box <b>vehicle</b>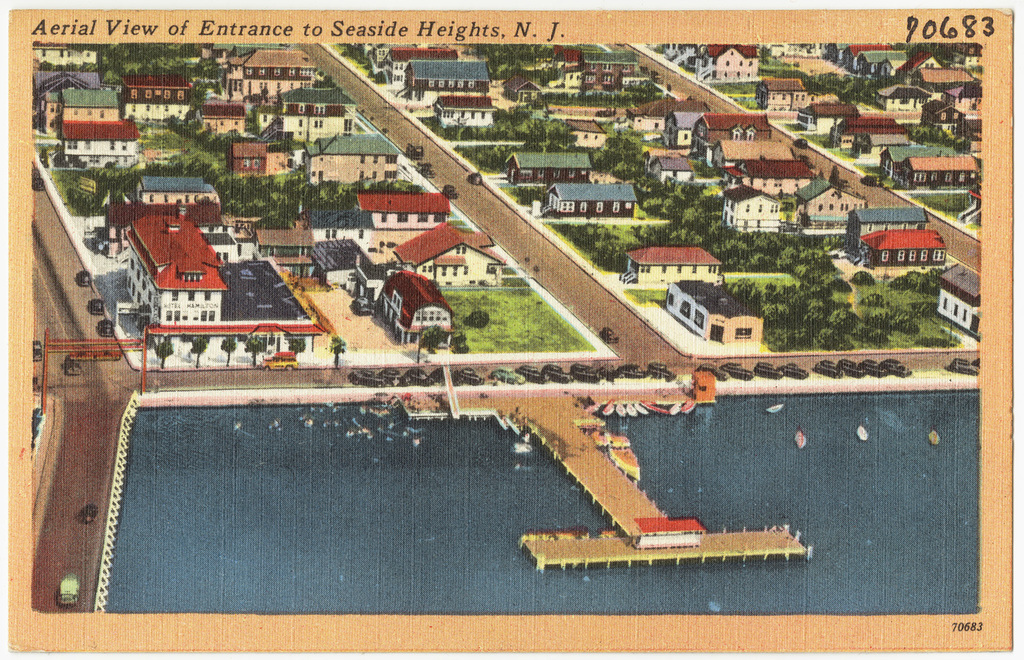
region(77, 270, 93, 287)
